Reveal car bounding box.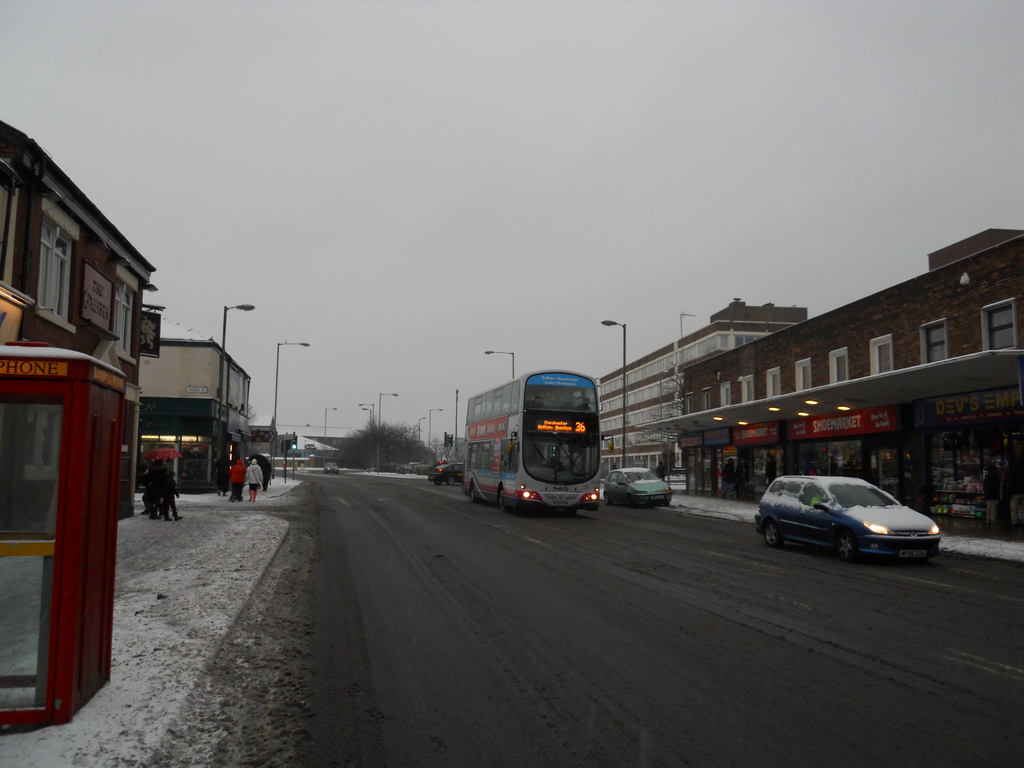
Revealed: BBox(324, 463, 338, 474).
